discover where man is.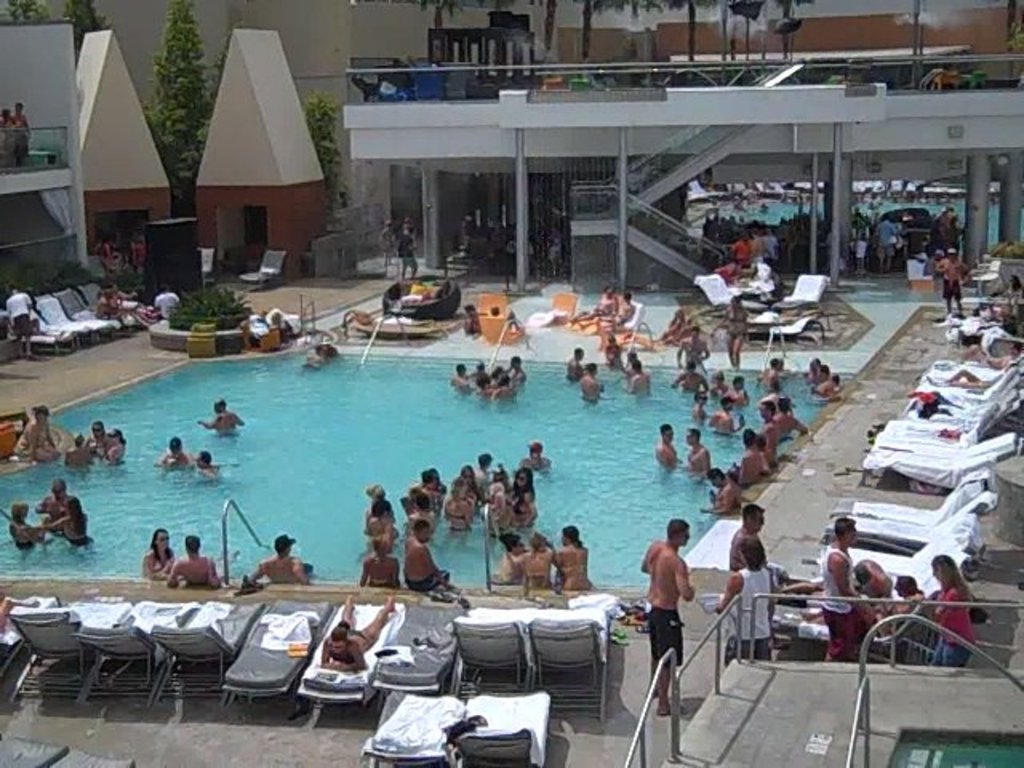
Discovered at l=771, t=392, r=803, b=430.
